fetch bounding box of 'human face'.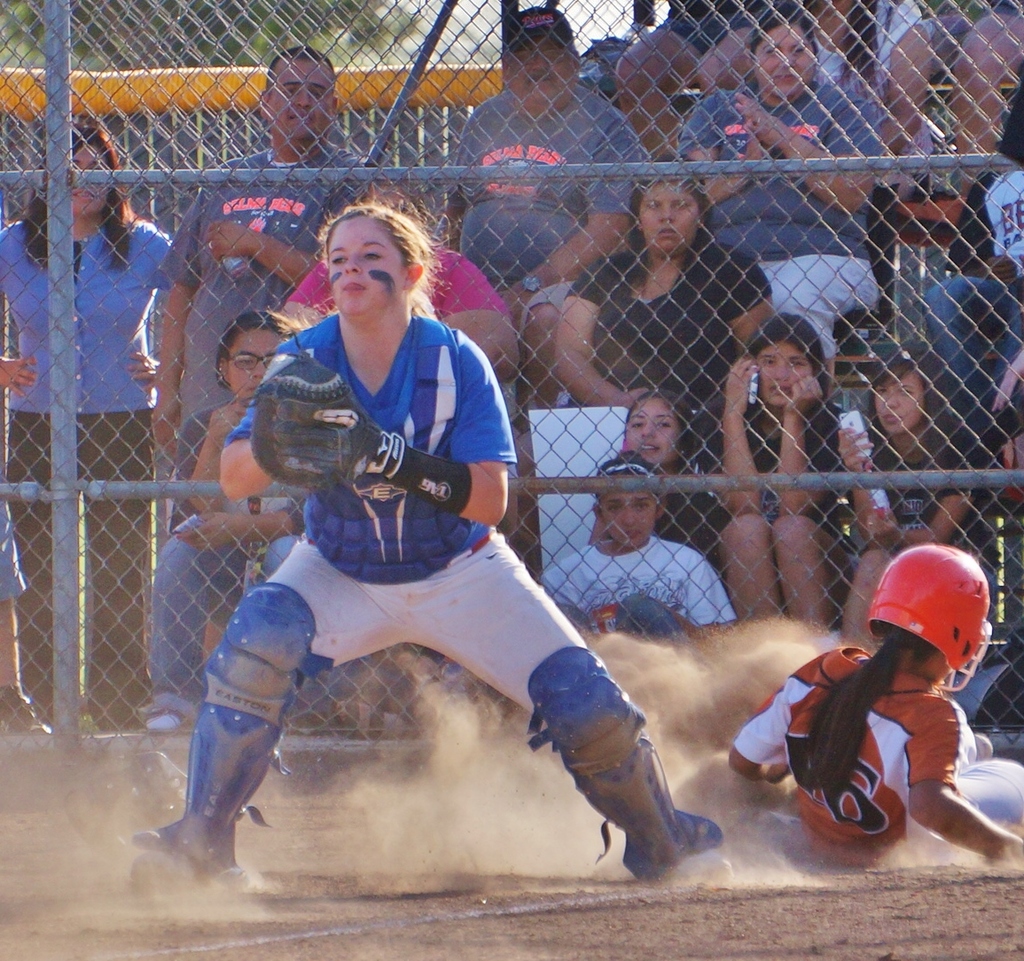
Bbox: {"x1": 602, "y1": 472, "x2": 658, "y2": 548}.
